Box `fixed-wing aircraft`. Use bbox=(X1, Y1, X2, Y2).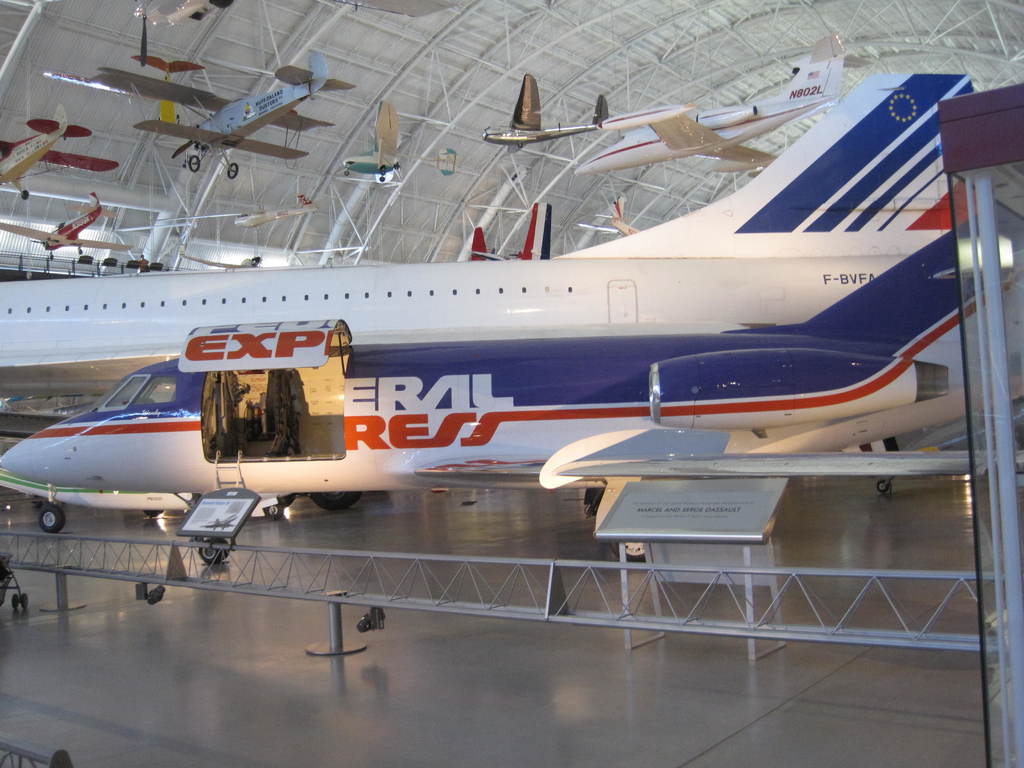
bbox=(573, 30, 842, 175).
